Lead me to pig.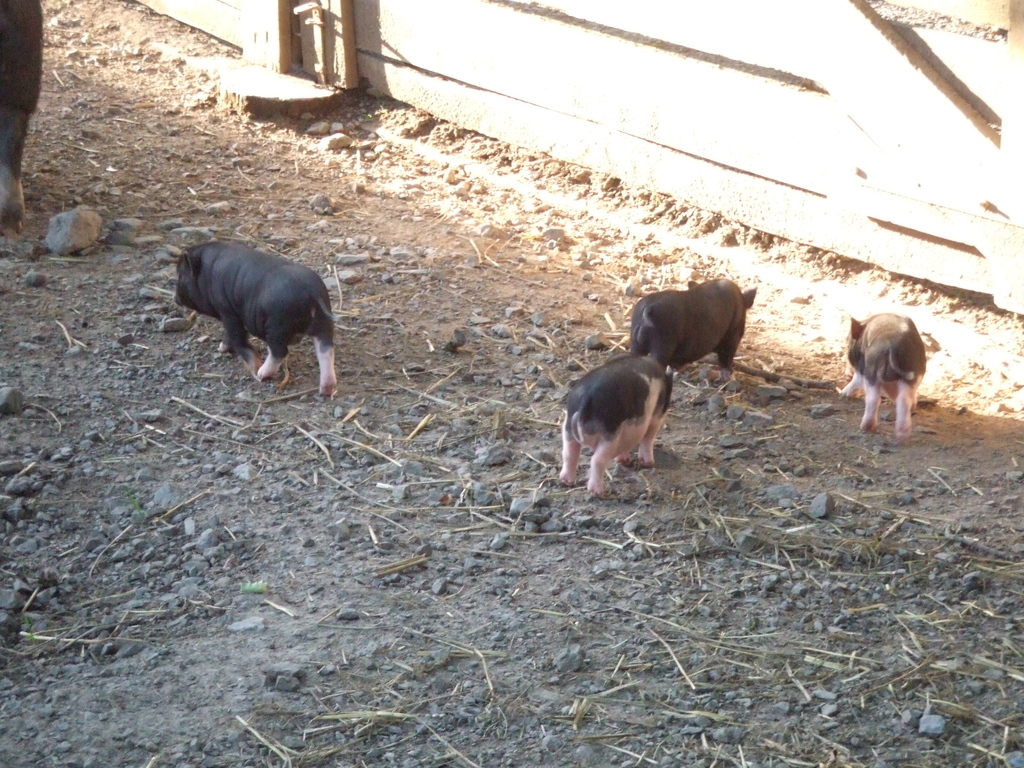
Lead to [557,356,671,499].
